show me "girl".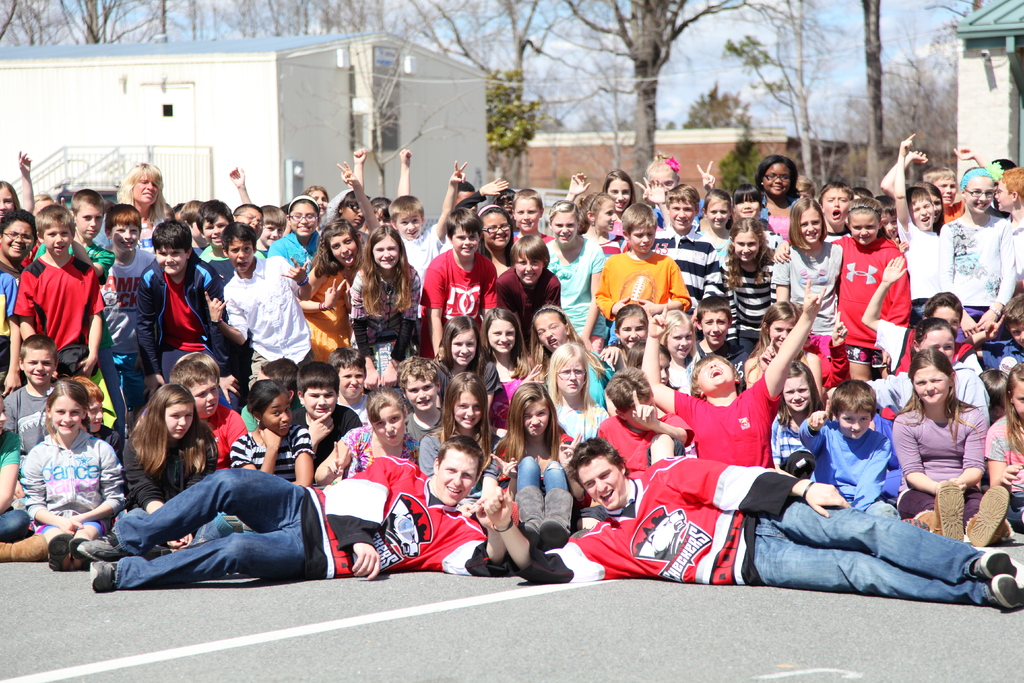
"girl" is here: <bbox>434, 318, 483, 376</bbox>.
